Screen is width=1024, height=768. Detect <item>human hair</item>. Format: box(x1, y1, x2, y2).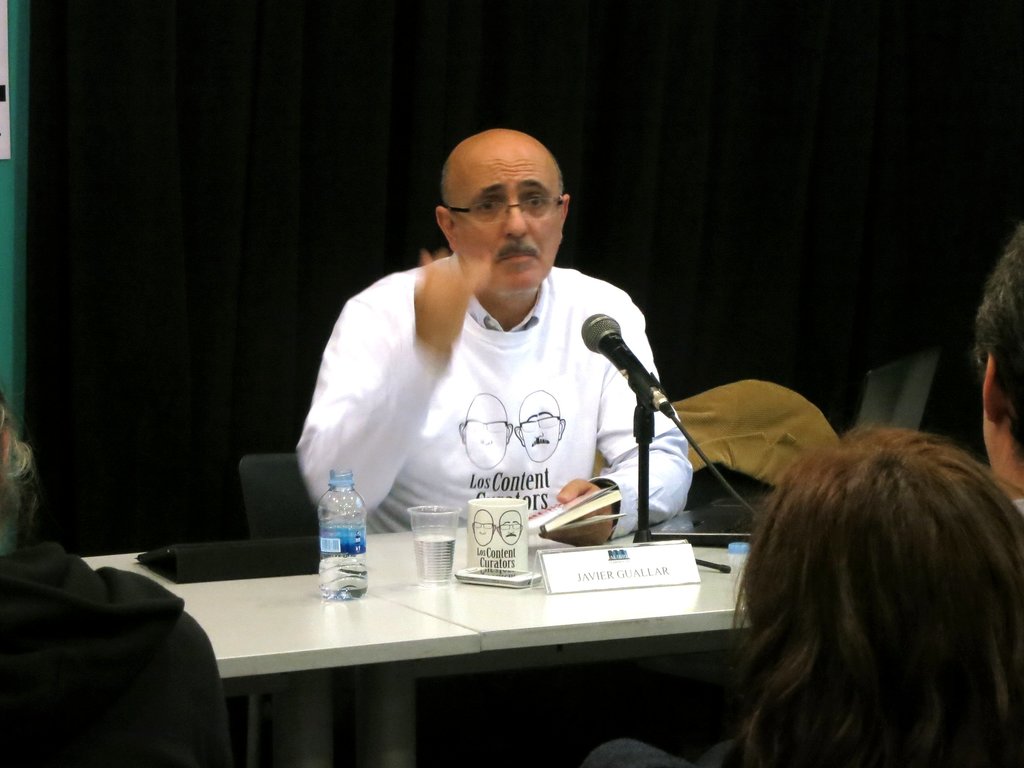
box(717, 388, 1023, 762).
